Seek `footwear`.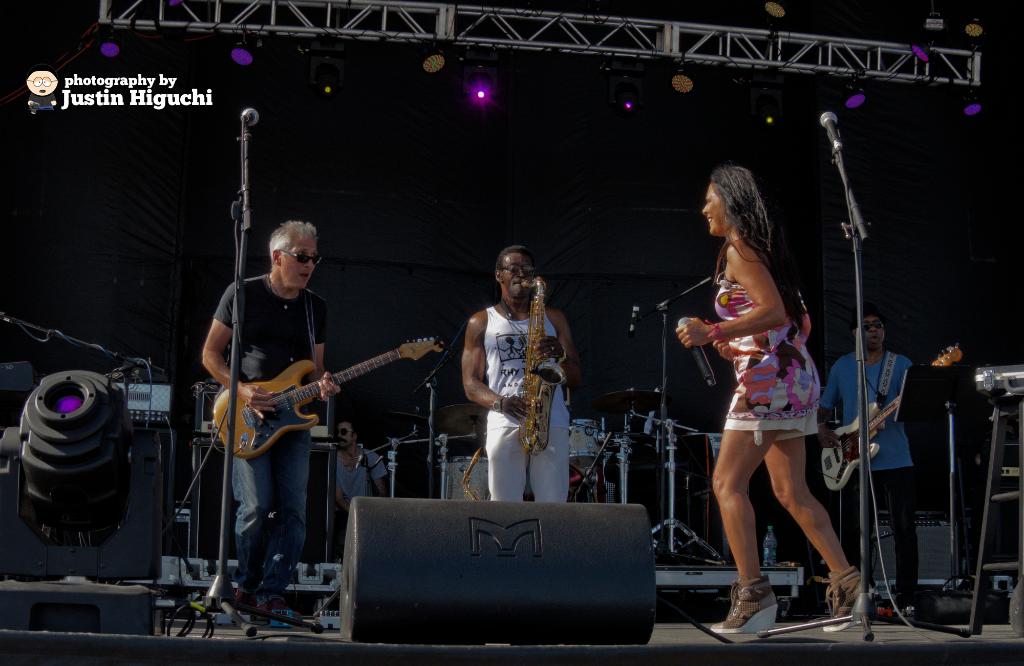
box=[714, 578, 777, 631].
